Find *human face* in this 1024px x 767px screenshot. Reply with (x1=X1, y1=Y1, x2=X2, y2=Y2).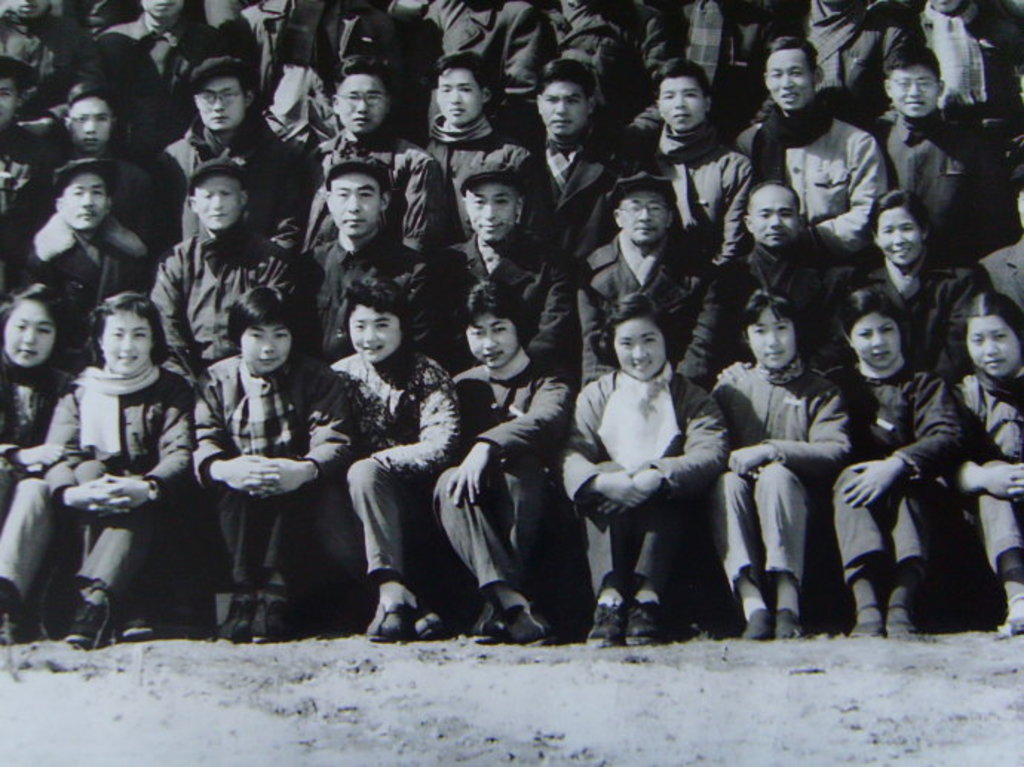
(x1=614, y1=320, x2=665, y2=381).
